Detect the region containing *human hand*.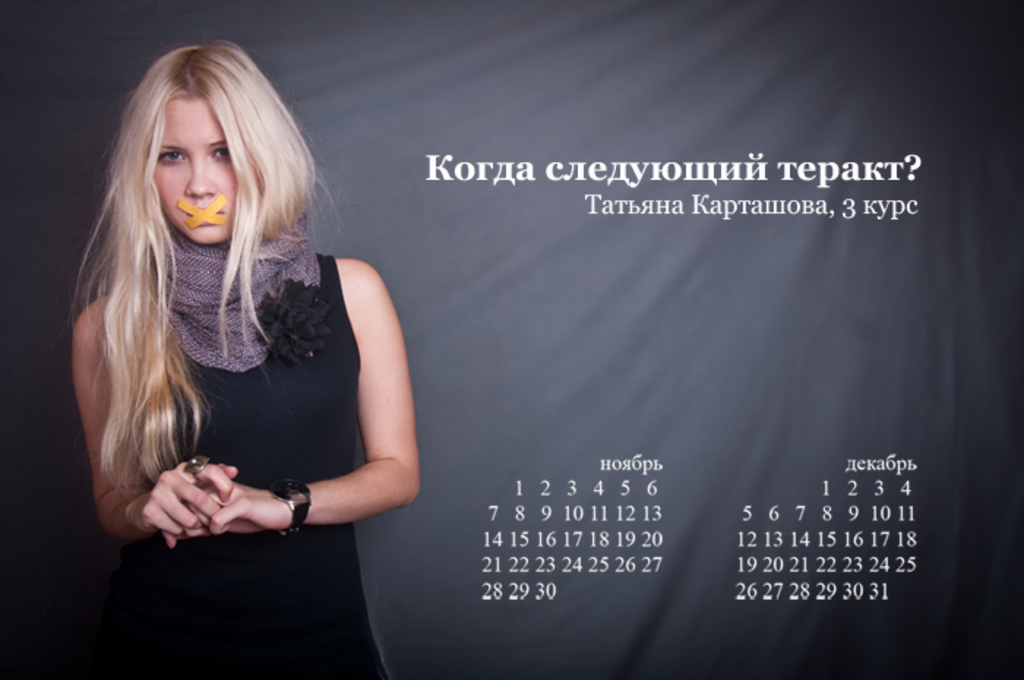
{"x1": 184, "y1": 475, "x2": 291, "y2": 541}.
